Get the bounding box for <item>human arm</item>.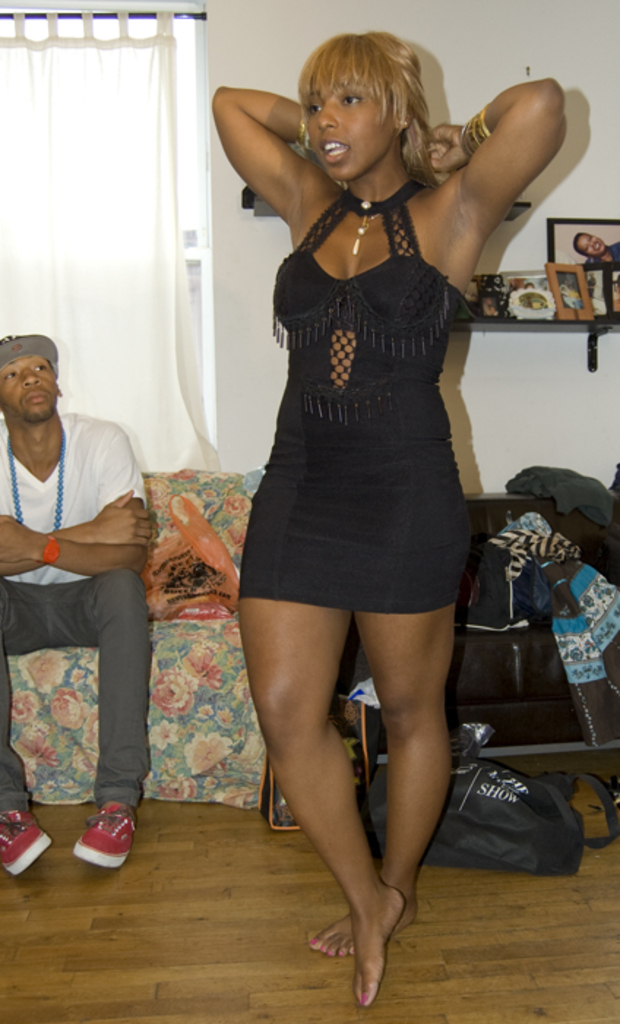
[433, 54, 553, 279].
